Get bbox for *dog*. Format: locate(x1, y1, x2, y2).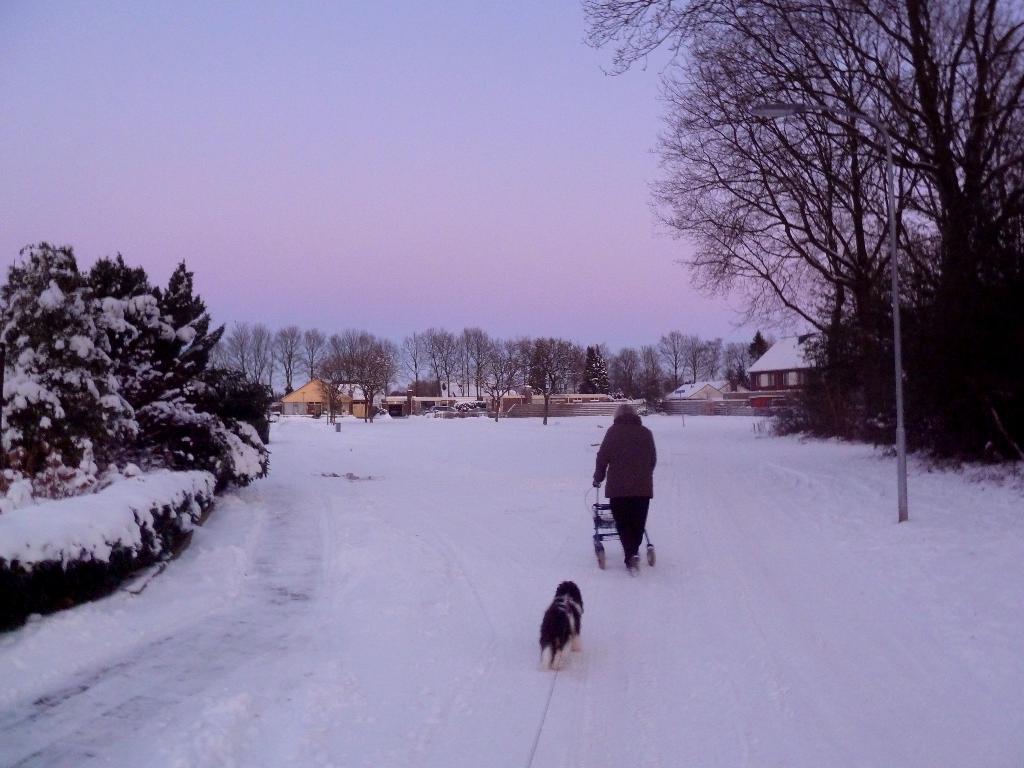
locate(531, 581, 581, 669).
